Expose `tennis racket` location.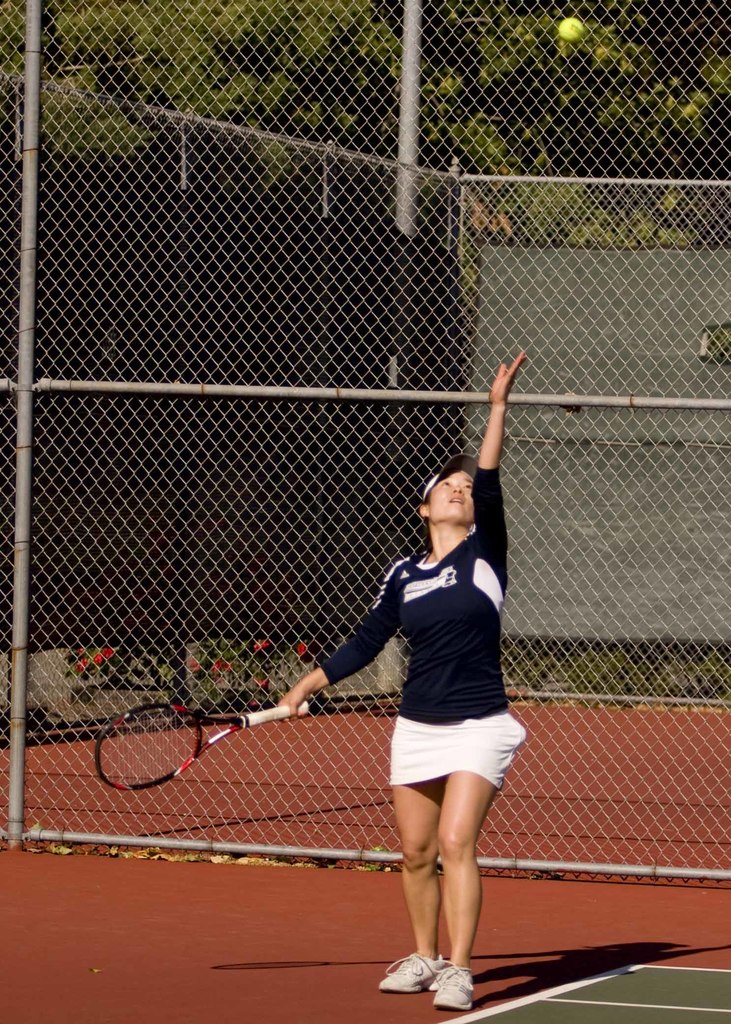
Exposed at bbox(95, 700, 311, 790).
